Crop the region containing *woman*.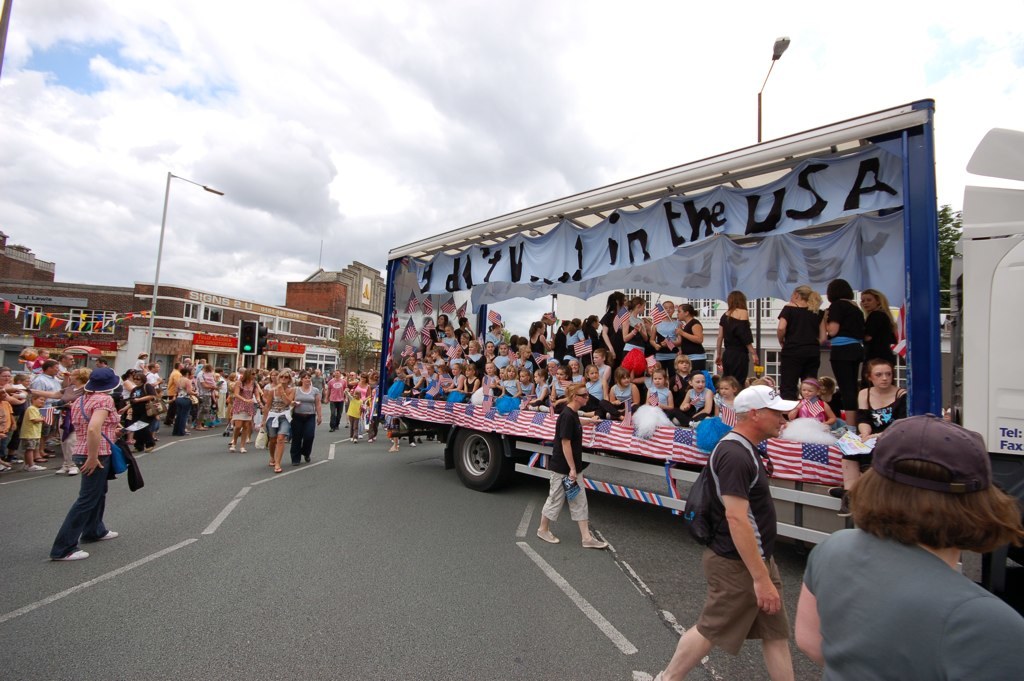
Crop region: bbox=[17, 359, 75, 471].
